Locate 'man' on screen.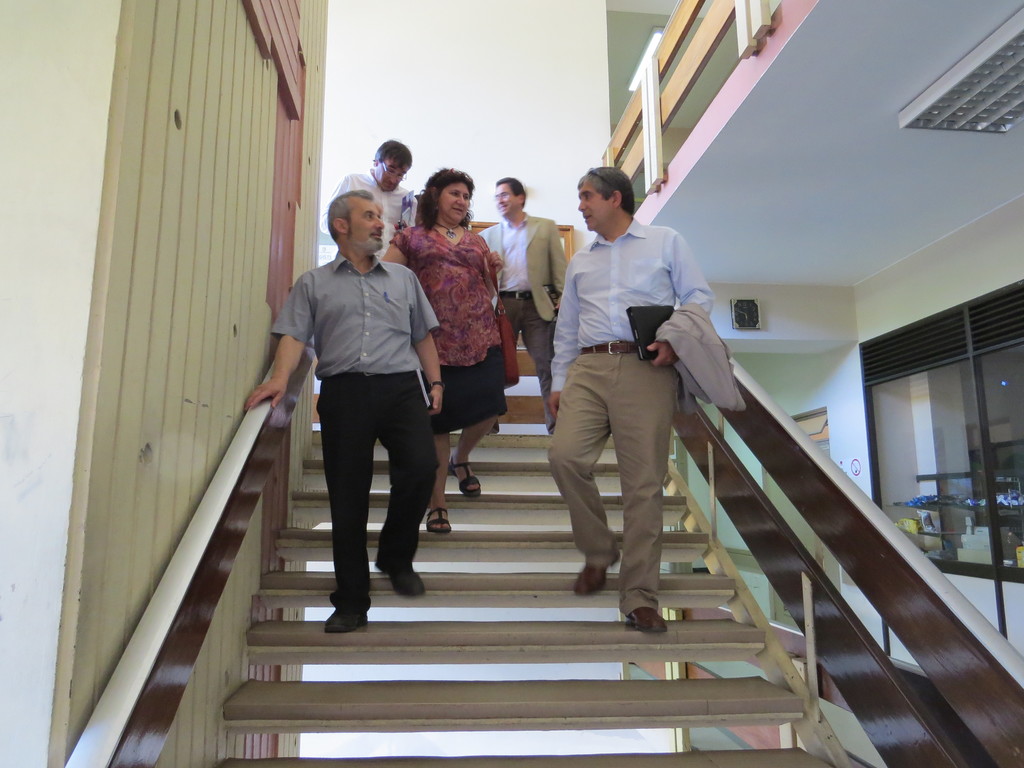
On screen at left=479, top=177, right=566, bottom=435.
